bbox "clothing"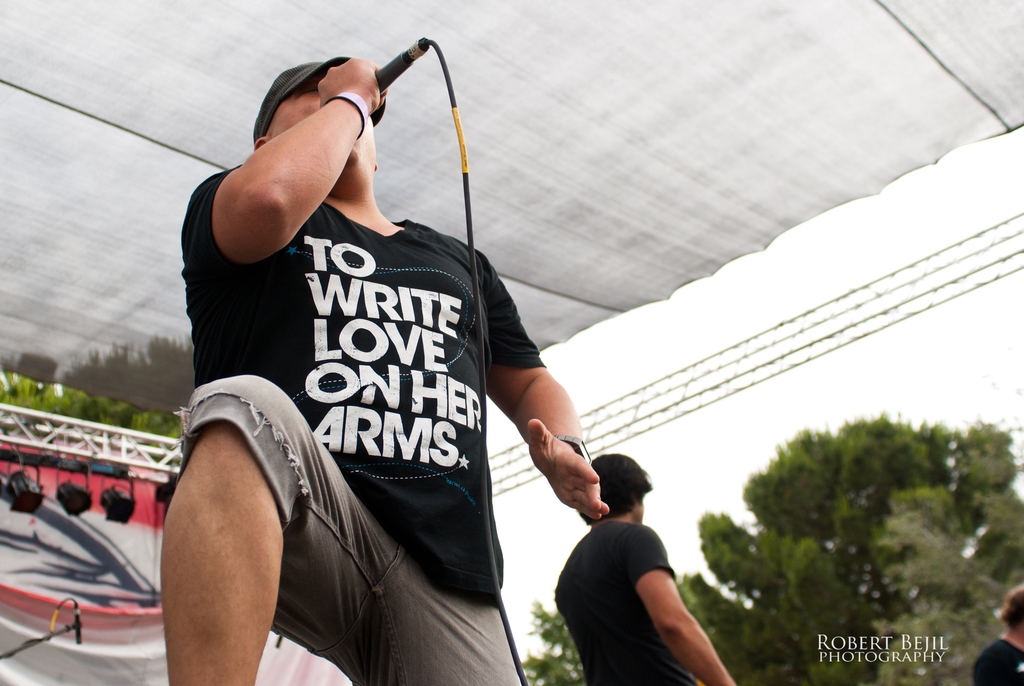
select_region(554, 511, 710, 685)
